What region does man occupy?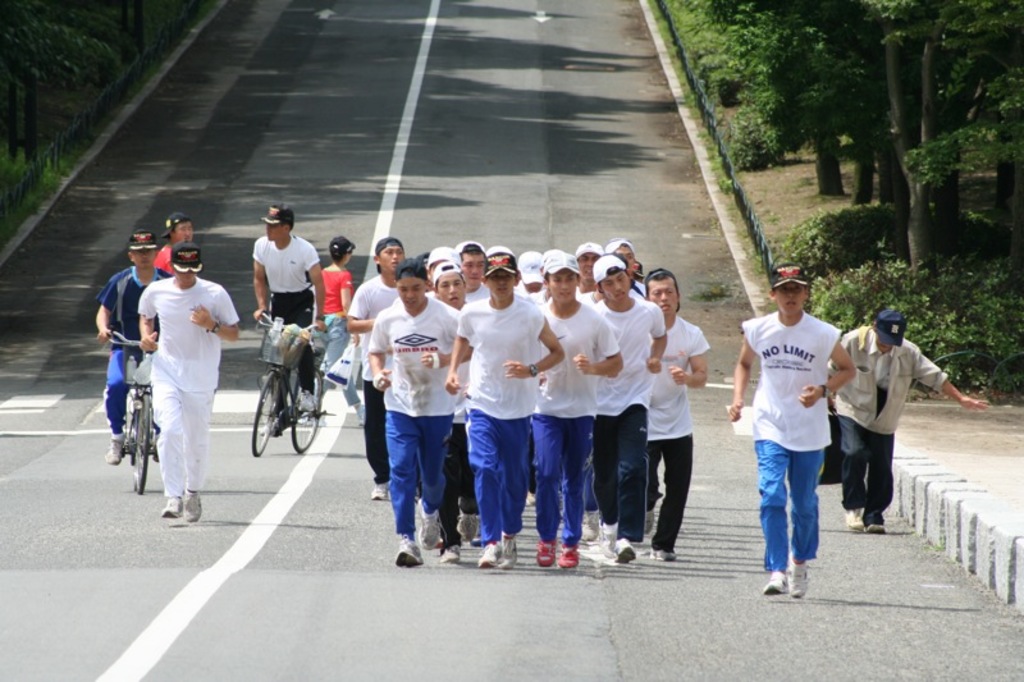
643/266/714/559.
